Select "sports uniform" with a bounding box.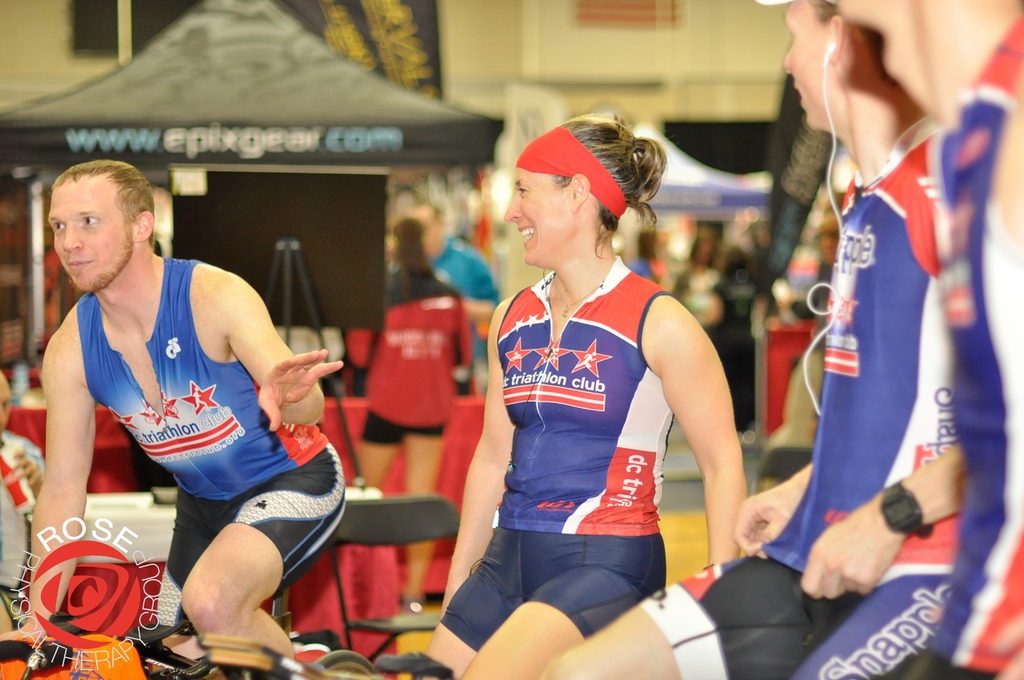
pyautogui.locateOnScreen(451, 265, 668, 656).
